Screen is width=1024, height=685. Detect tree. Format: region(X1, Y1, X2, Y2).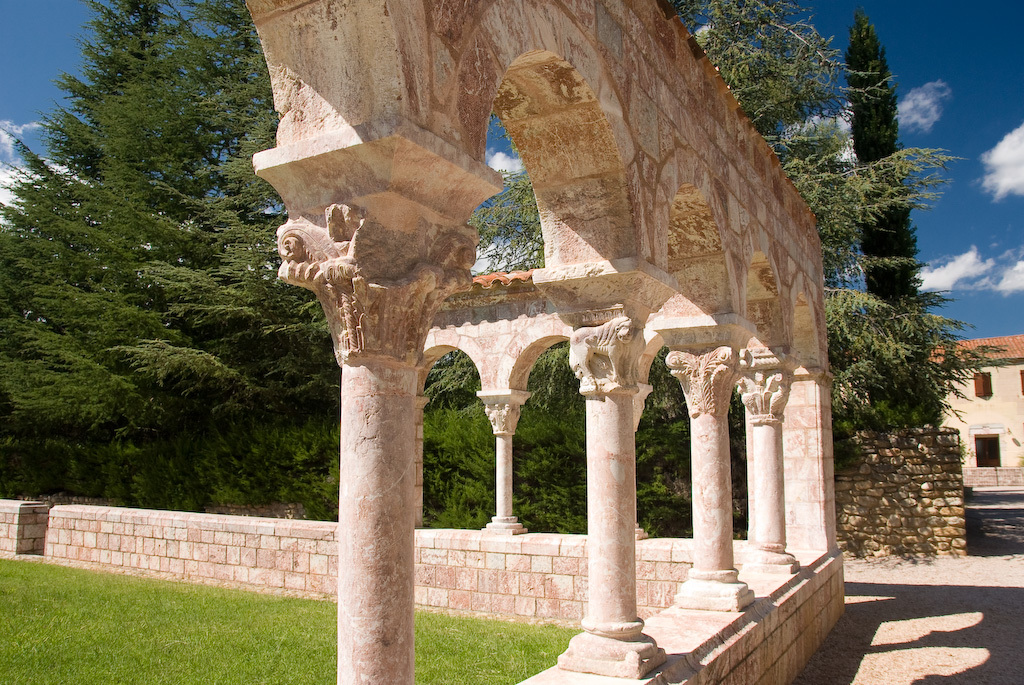
region(19, 24, 281, 526).
